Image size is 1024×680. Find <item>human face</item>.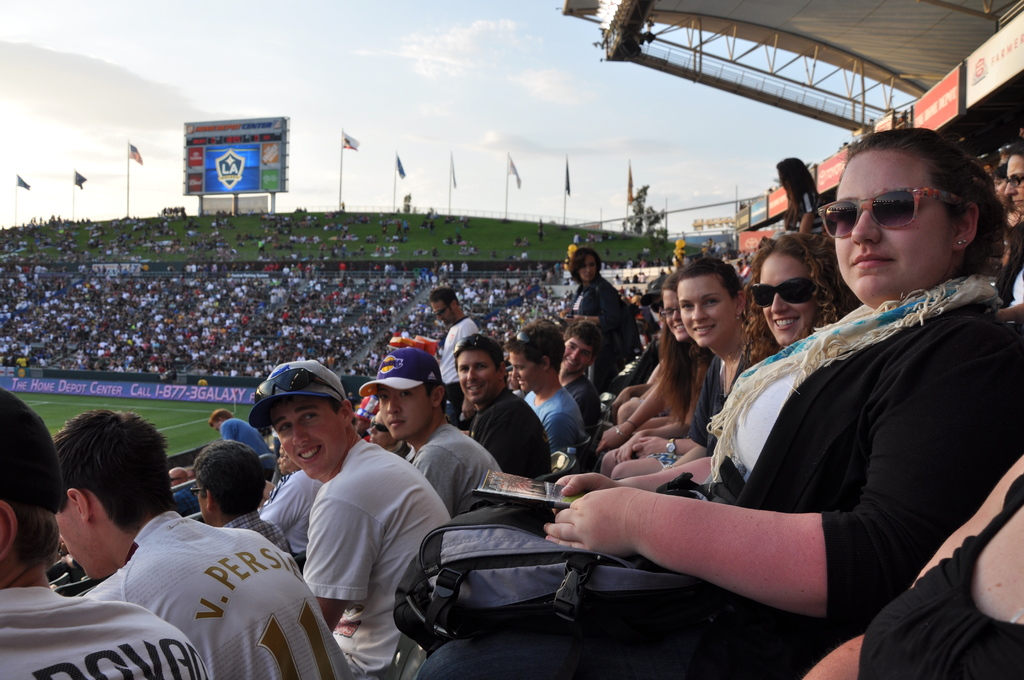
455,352,497,405.
